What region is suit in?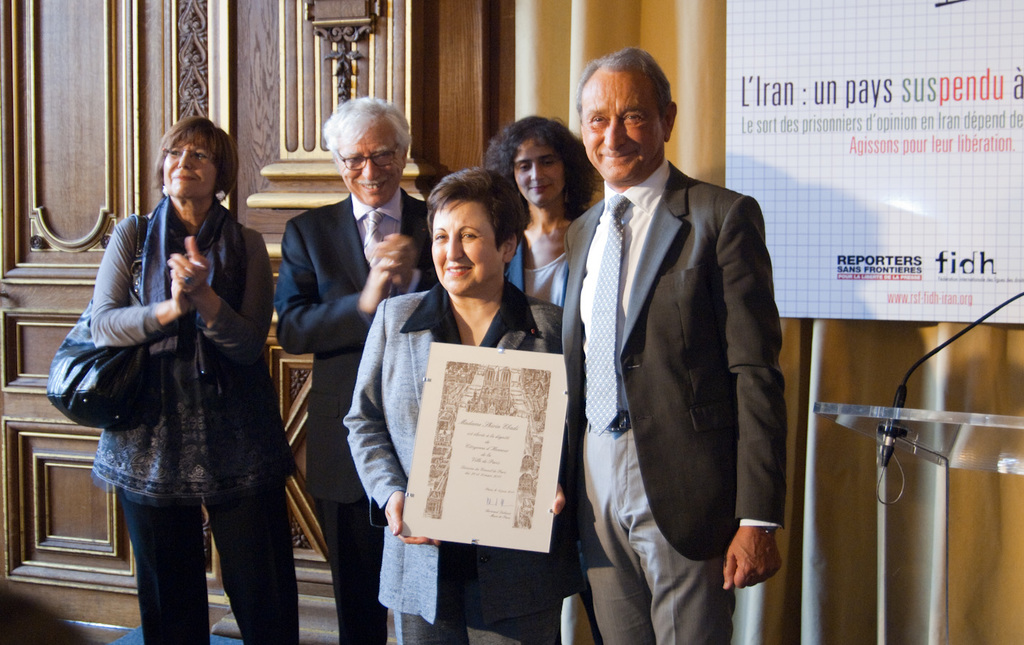
(560, 157, 785, 563).
